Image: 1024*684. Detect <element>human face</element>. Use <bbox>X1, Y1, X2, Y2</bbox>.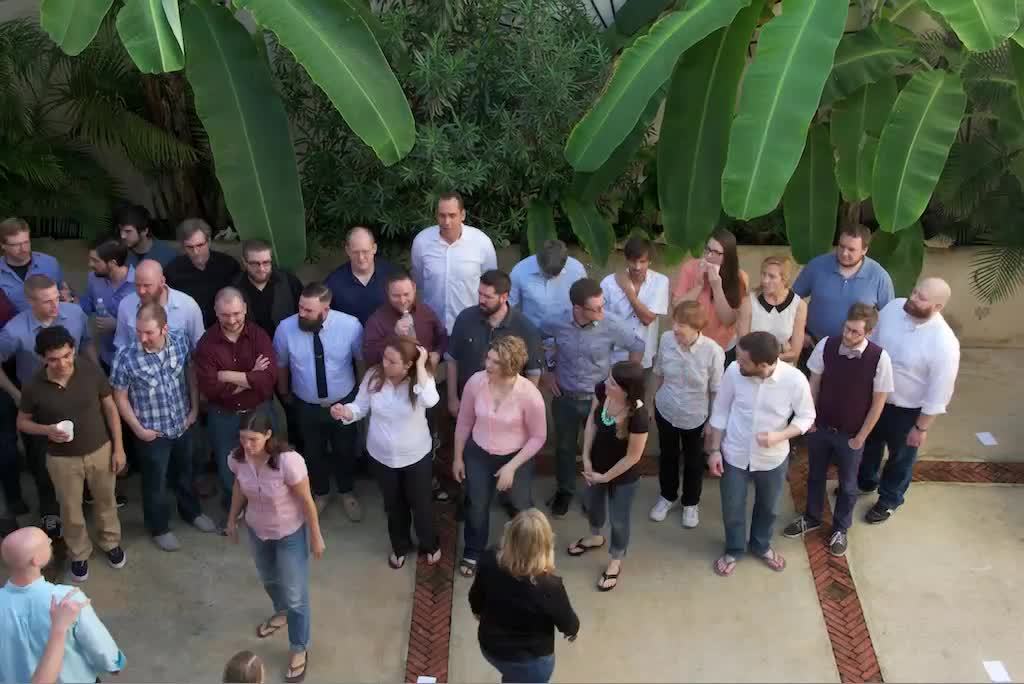
<bbox>92, 247, 113, 278</bbox>.
